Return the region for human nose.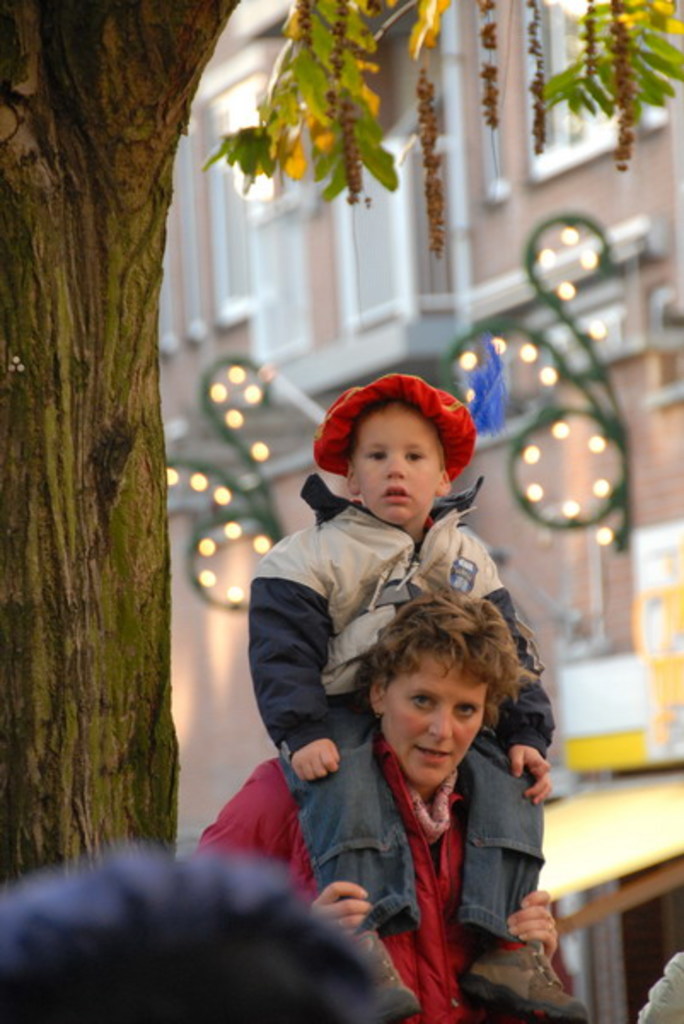
<box>385,447,404,483</box>.
